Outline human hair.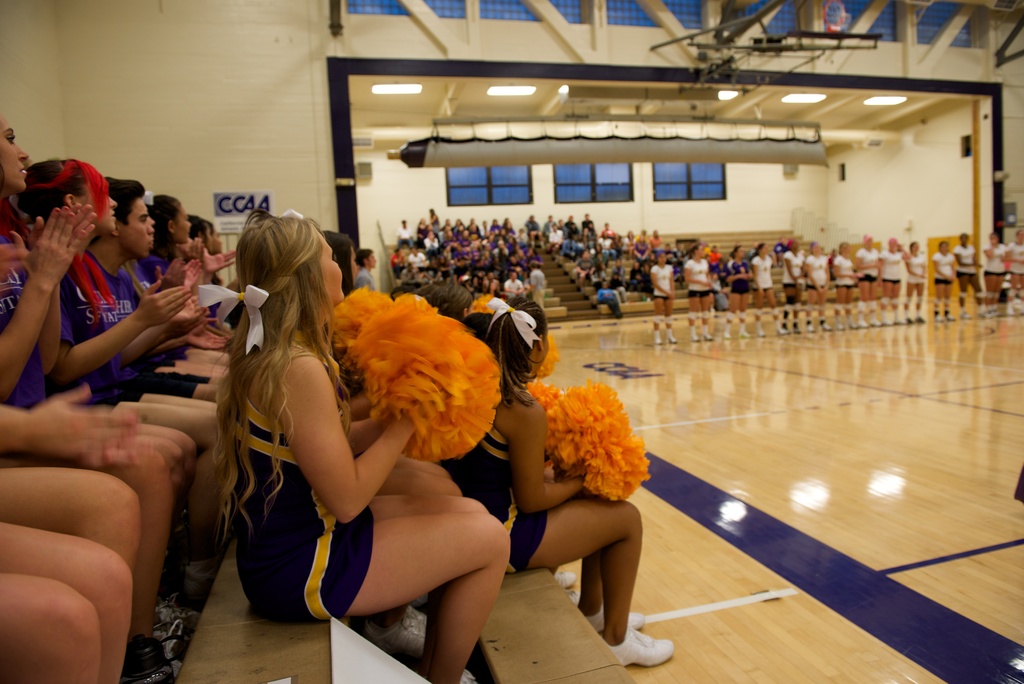
Outline: select_region(481, 298, 547, 410).
